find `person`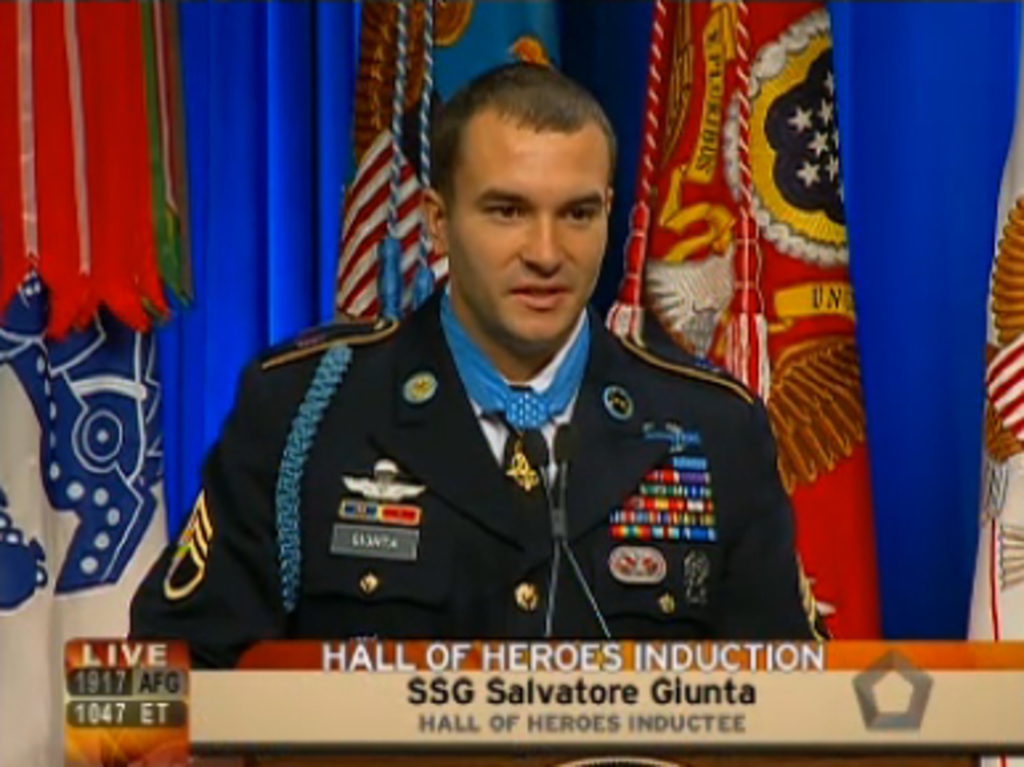
{"left": 125, "top": 56, "right": 846, "bottom": 669}
